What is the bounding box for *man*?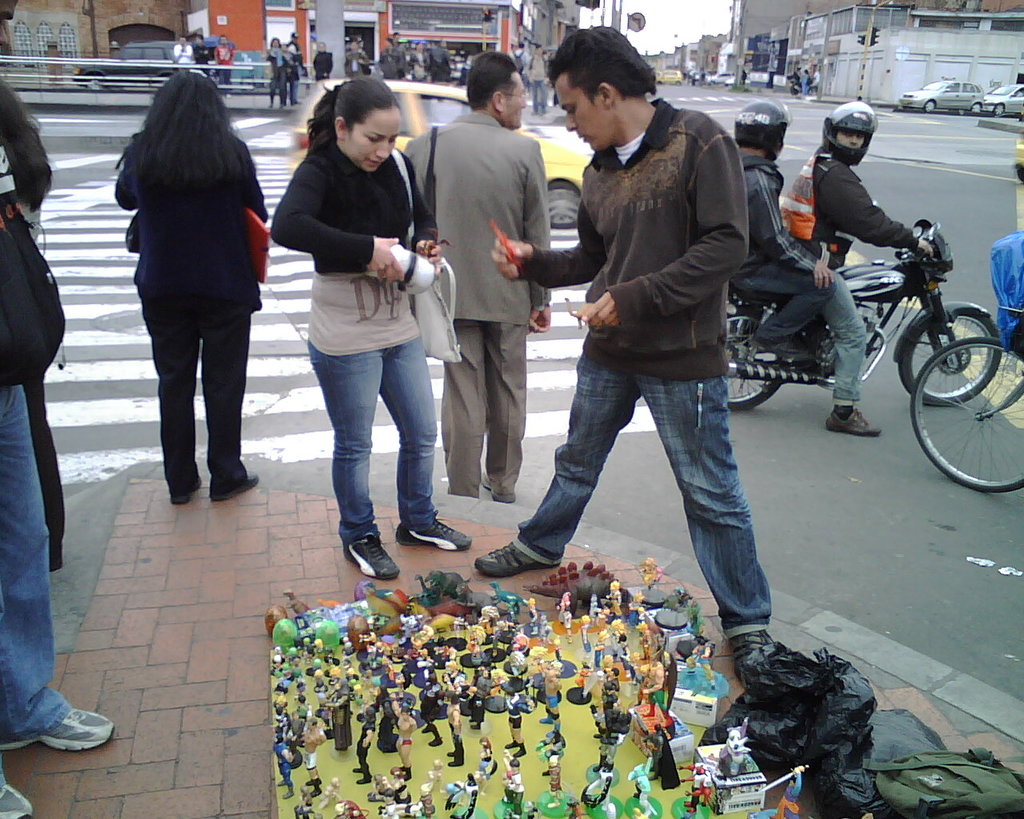
box(212, 33, 234, 86).
